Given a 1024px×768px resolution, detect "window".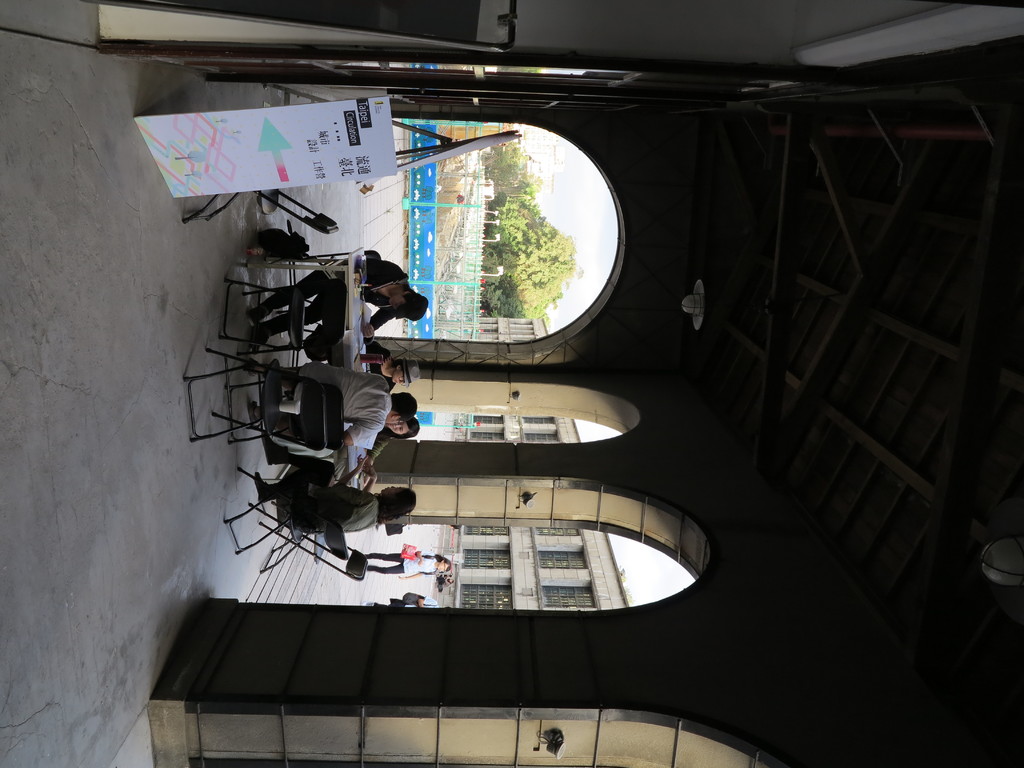
(x1=527, y1=431, x2=557, y2=442).
